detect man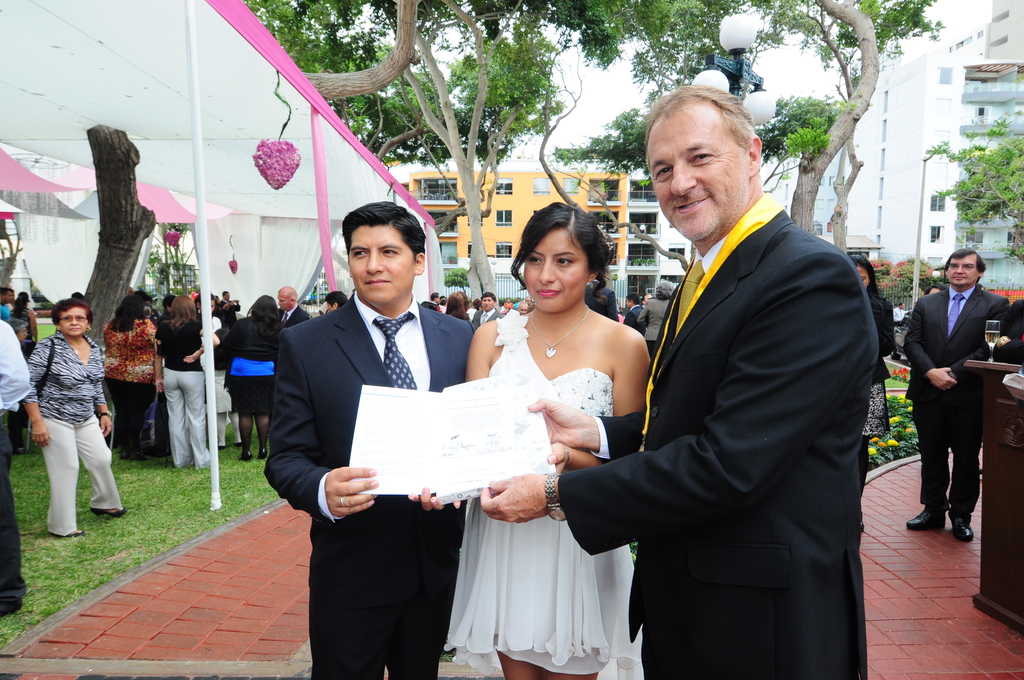
479,83,883,679
